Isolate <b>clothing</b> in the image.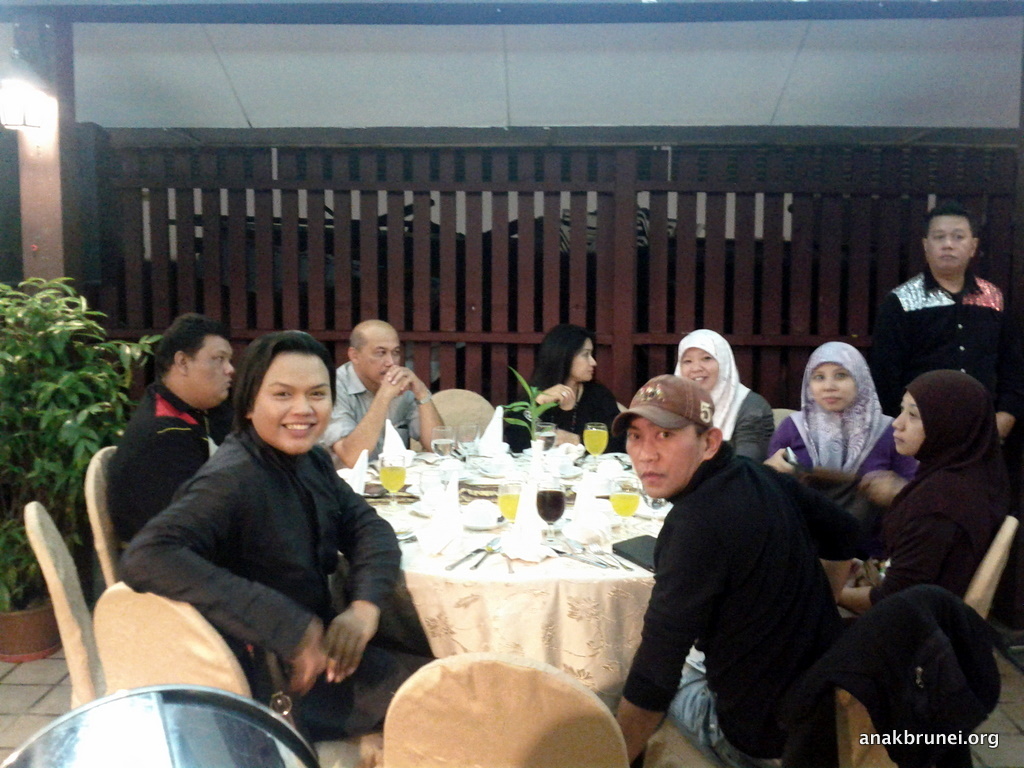
Isolated region: x1=617, y1=437, x2=858, y2=767.
